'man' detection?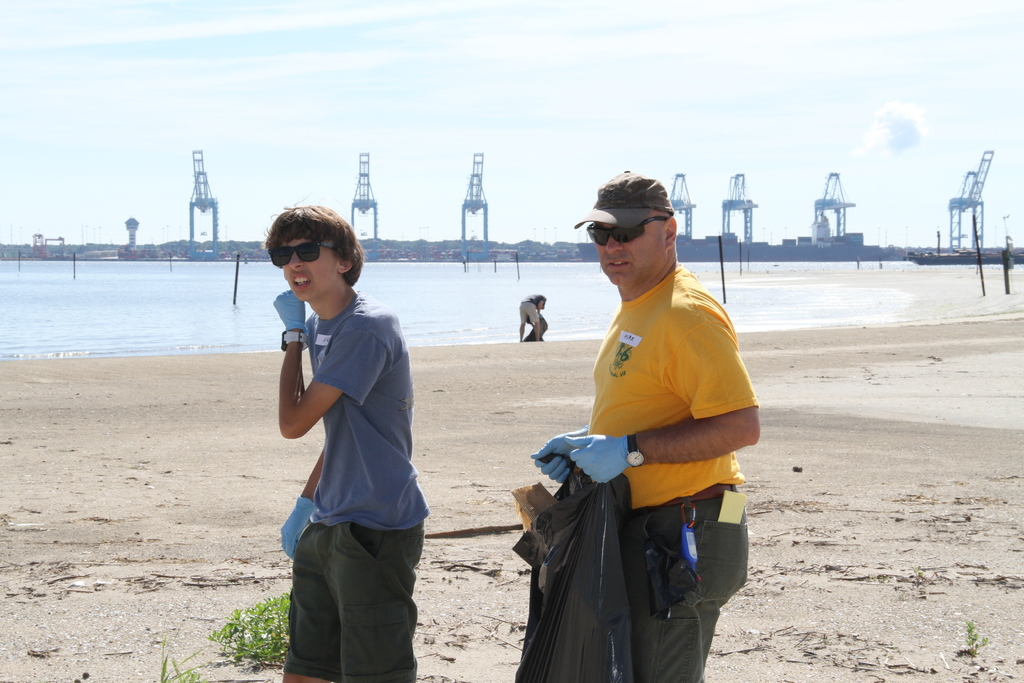
l=531, t=169, r=766, b=682
